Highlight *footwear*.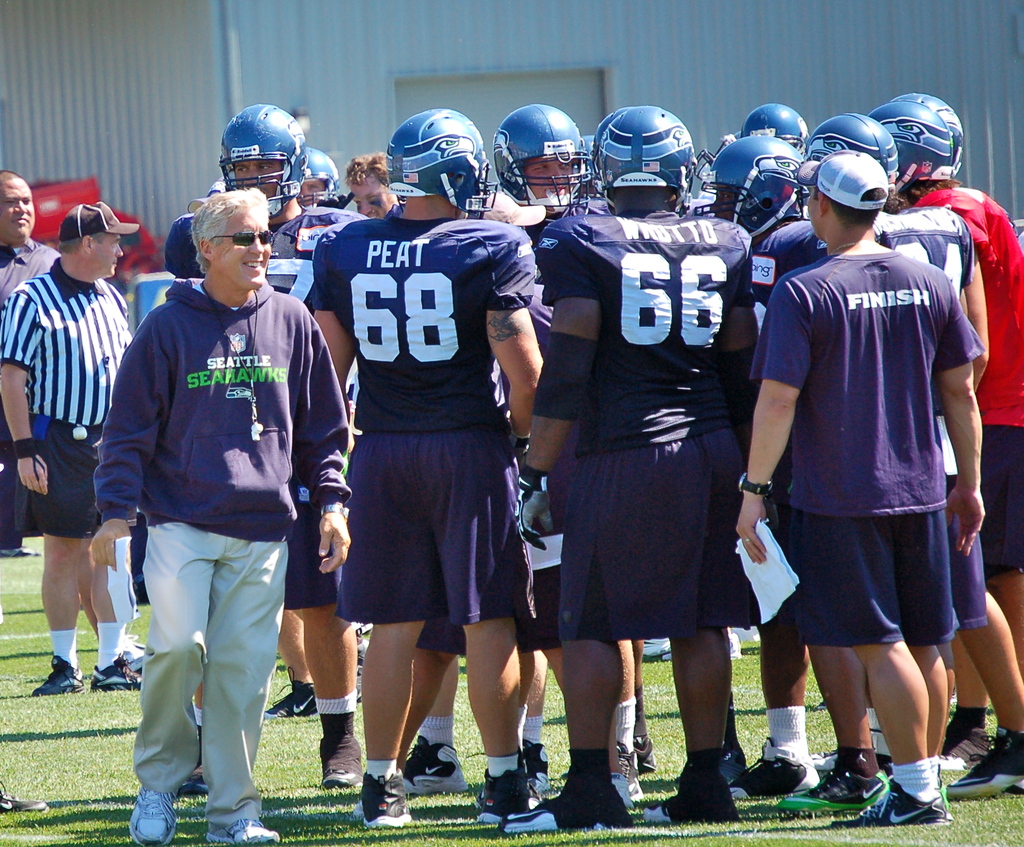
Highlighted region: 354 765 430 834.
